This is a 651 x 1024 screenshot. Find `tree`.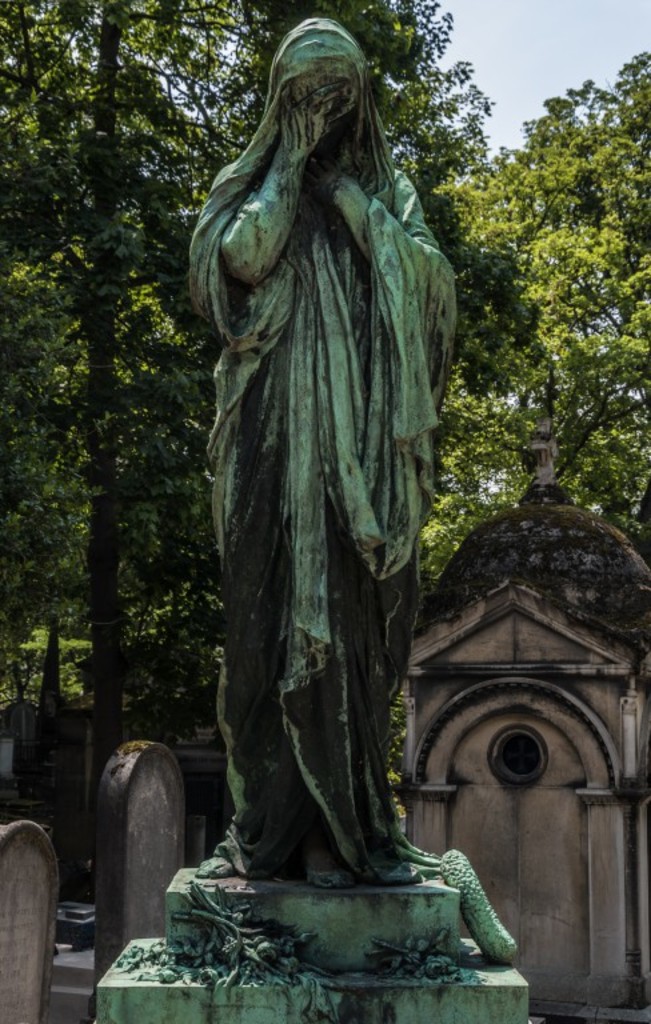
Bounding box: rect(443, 83, 631, 543).
